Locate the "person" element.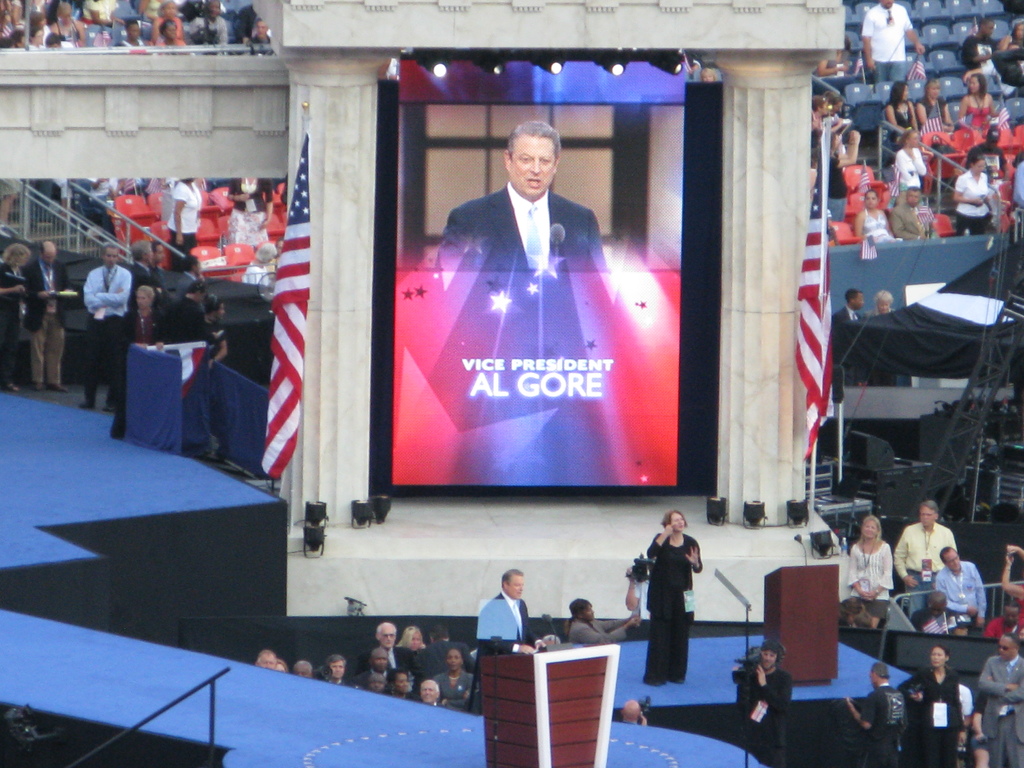
Element bbox: l=859, t=284, r=906, b=392.
